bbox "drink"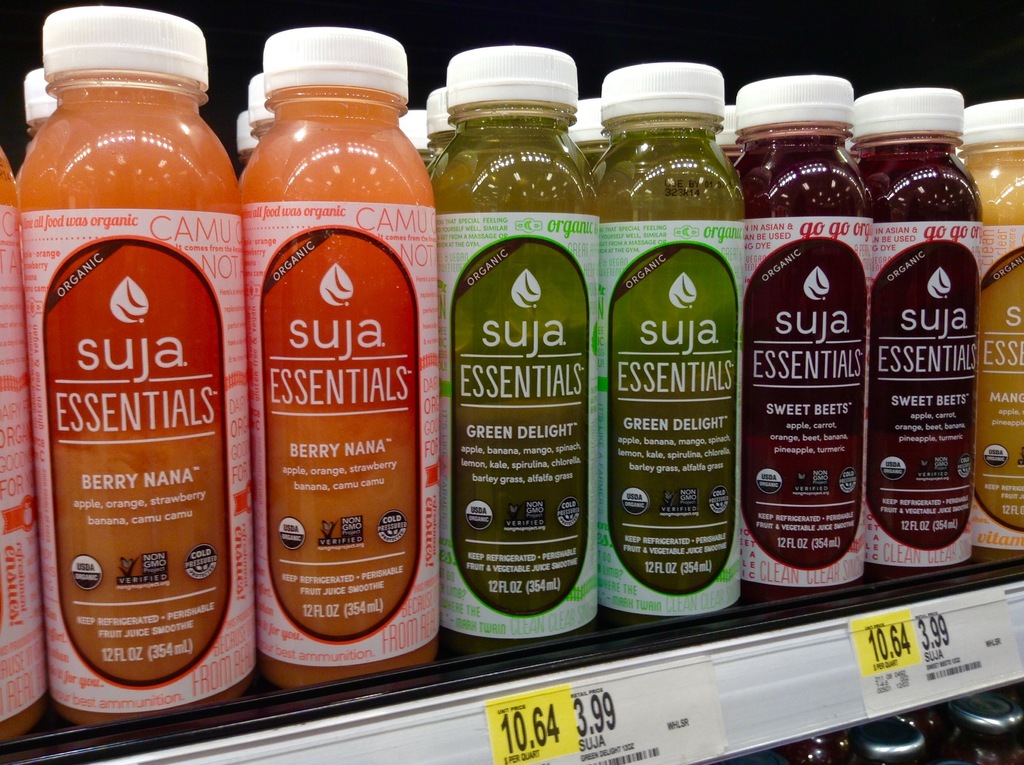
locate(581, 60, 748, 634)
